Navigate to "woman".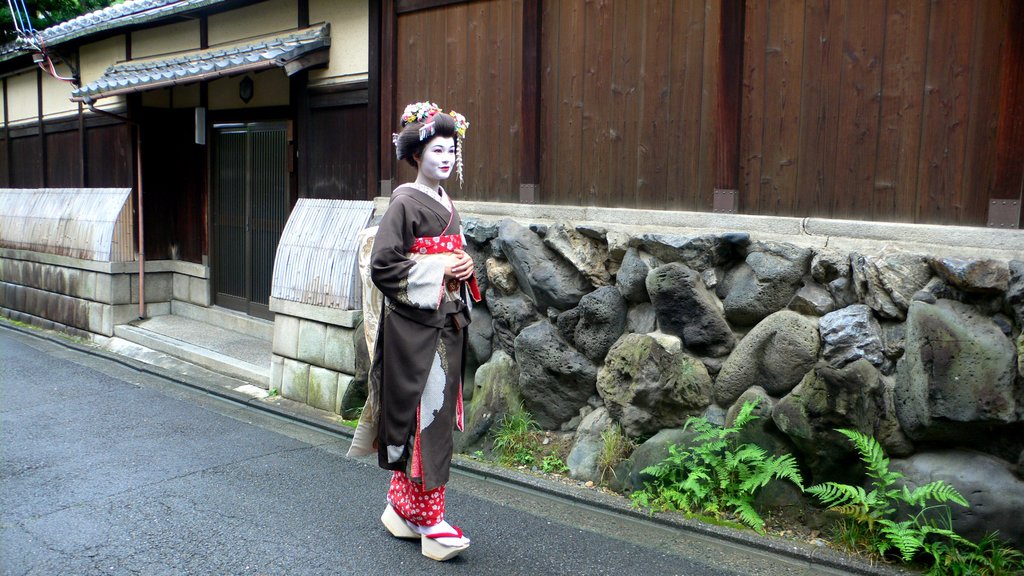
Navigation target: x1=343 y1=95 x2=475 y2=538.
